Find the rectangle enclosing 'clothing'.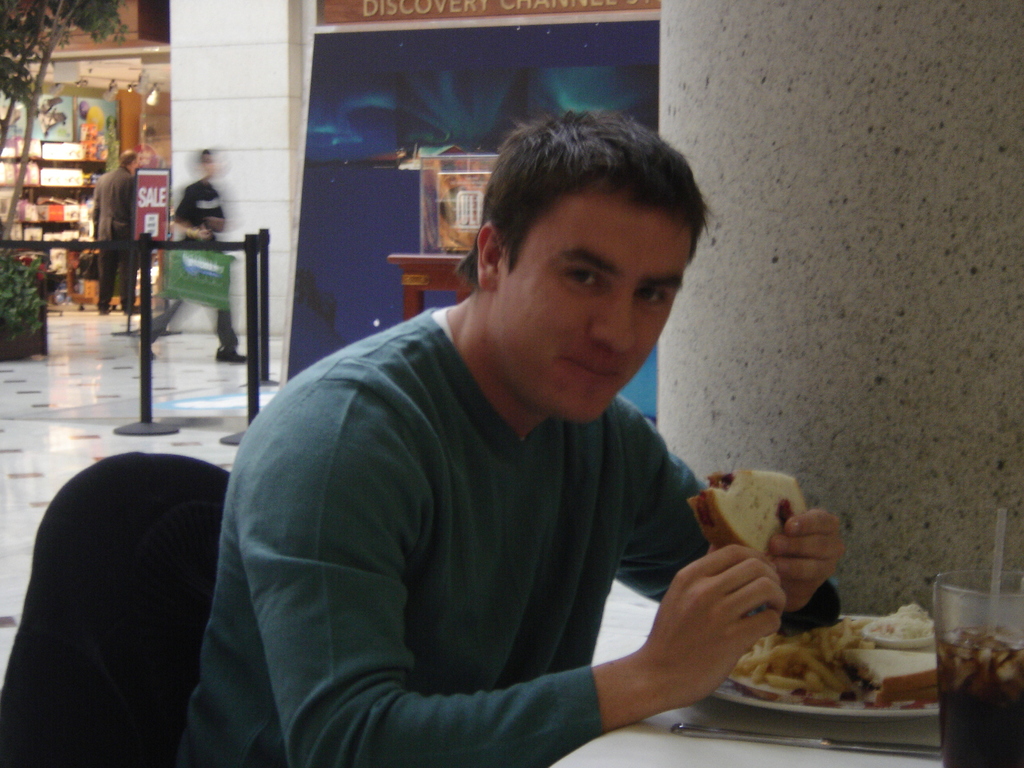
<region>204, 262, 789, 760</region>.
